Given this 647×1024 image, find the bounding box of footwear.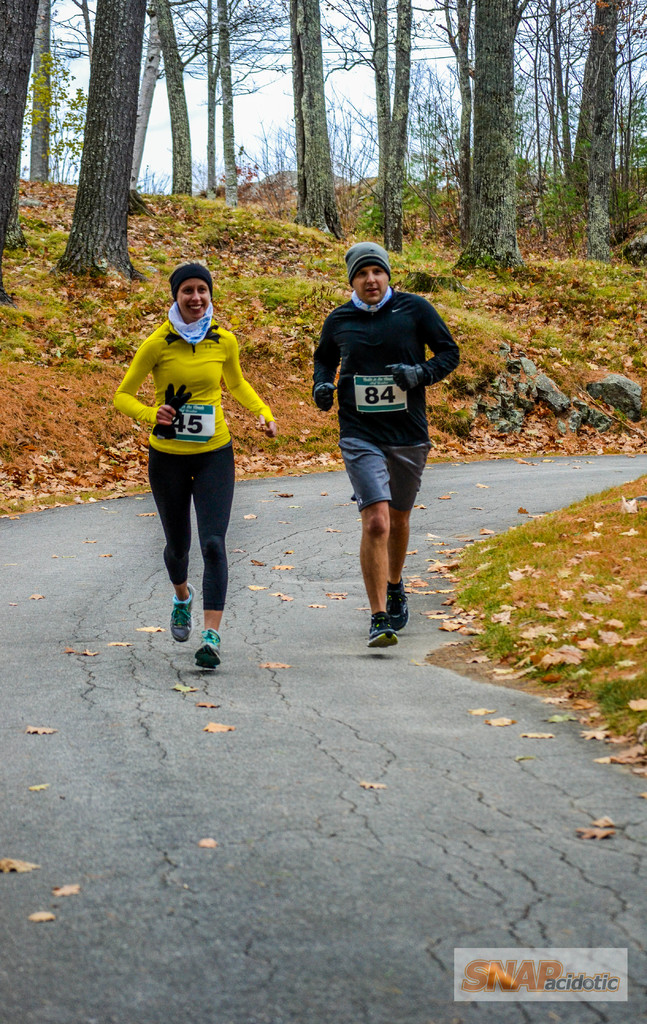
pyautogui.locateOnScreen(197, 630, 223, 672).
